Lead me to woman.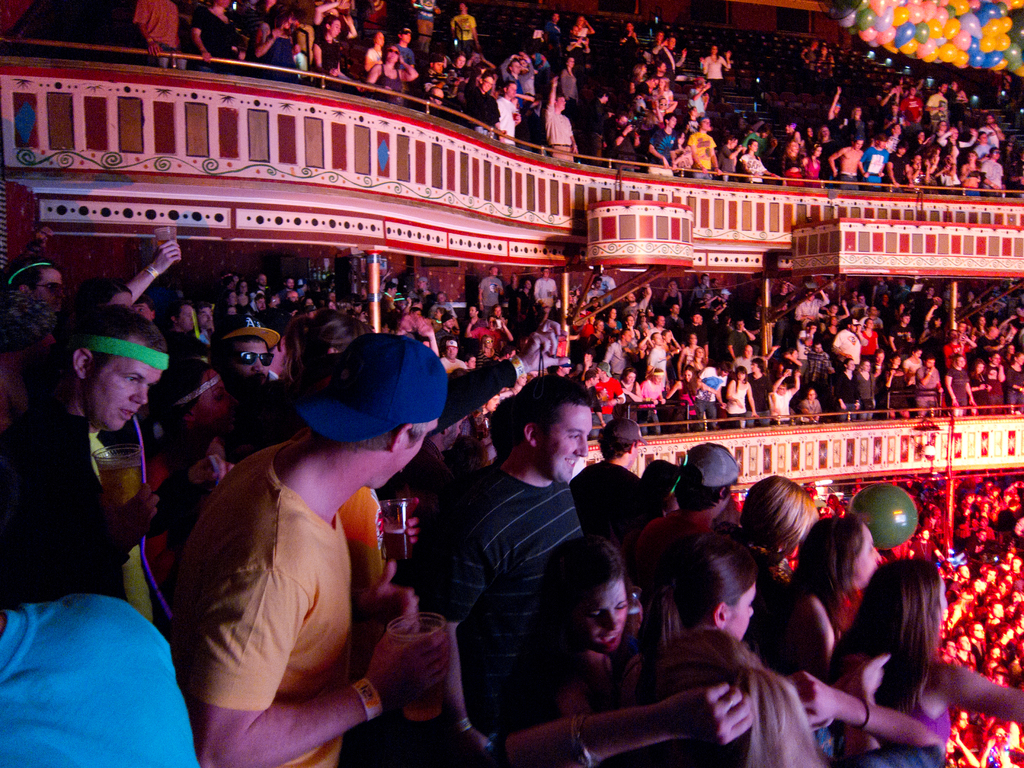
Lead to Rect(831, 558, 1023, 765).
